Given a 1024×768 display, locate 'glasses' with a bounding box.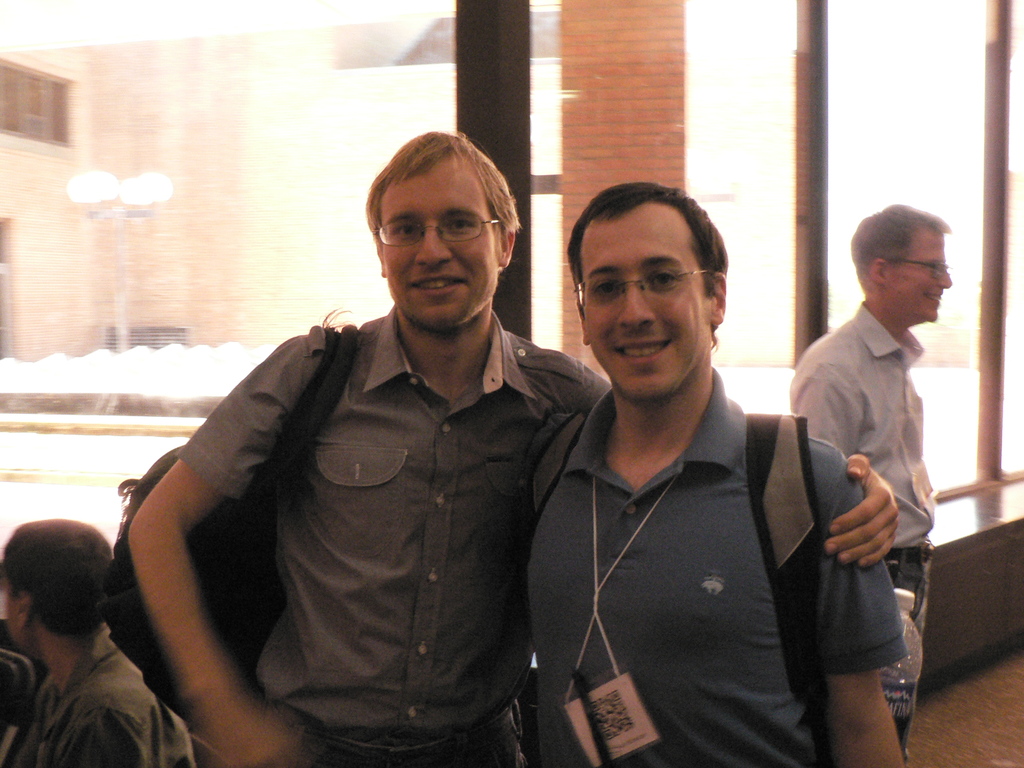
Located: bbox=[364, 202, 509, 252].
